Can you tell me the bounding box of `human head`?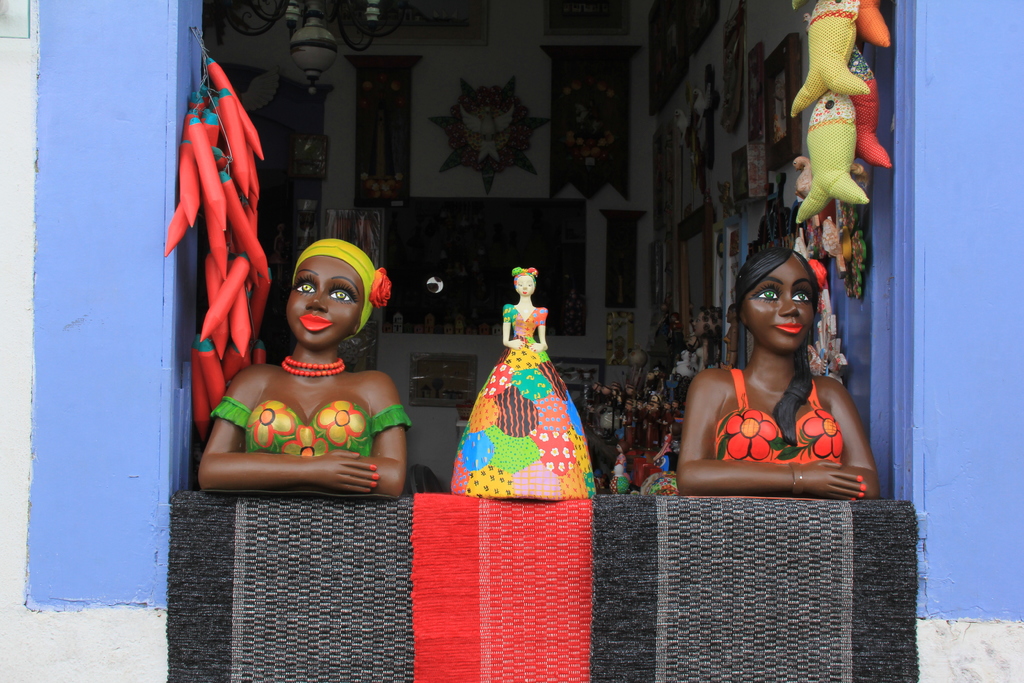
(left=285, top=238, right=390, bottom=356).
